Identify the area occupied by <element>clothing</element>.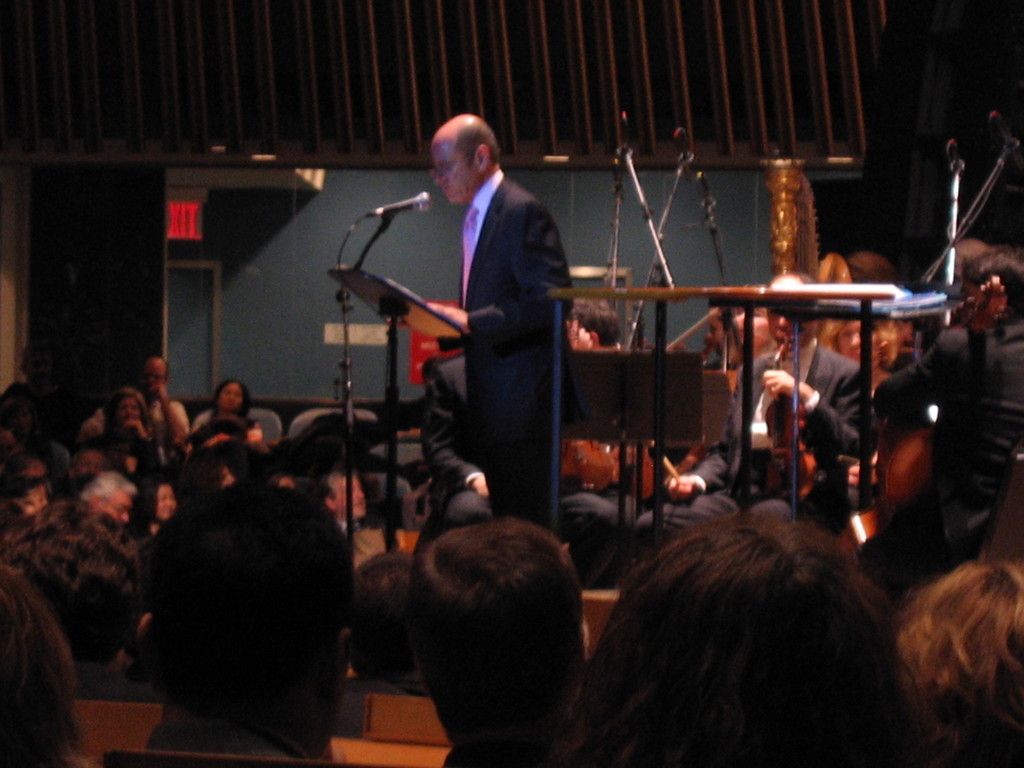
Area: [left=103, top=399, right=189, bottom=461].
